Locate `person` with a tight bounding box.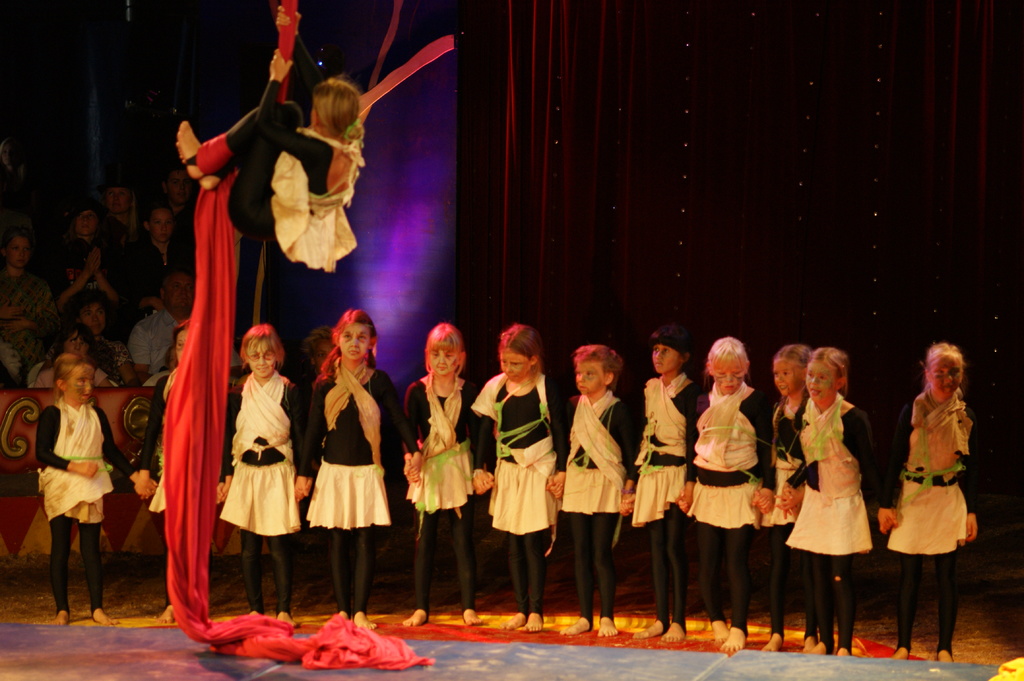
[218,328,295,623].
